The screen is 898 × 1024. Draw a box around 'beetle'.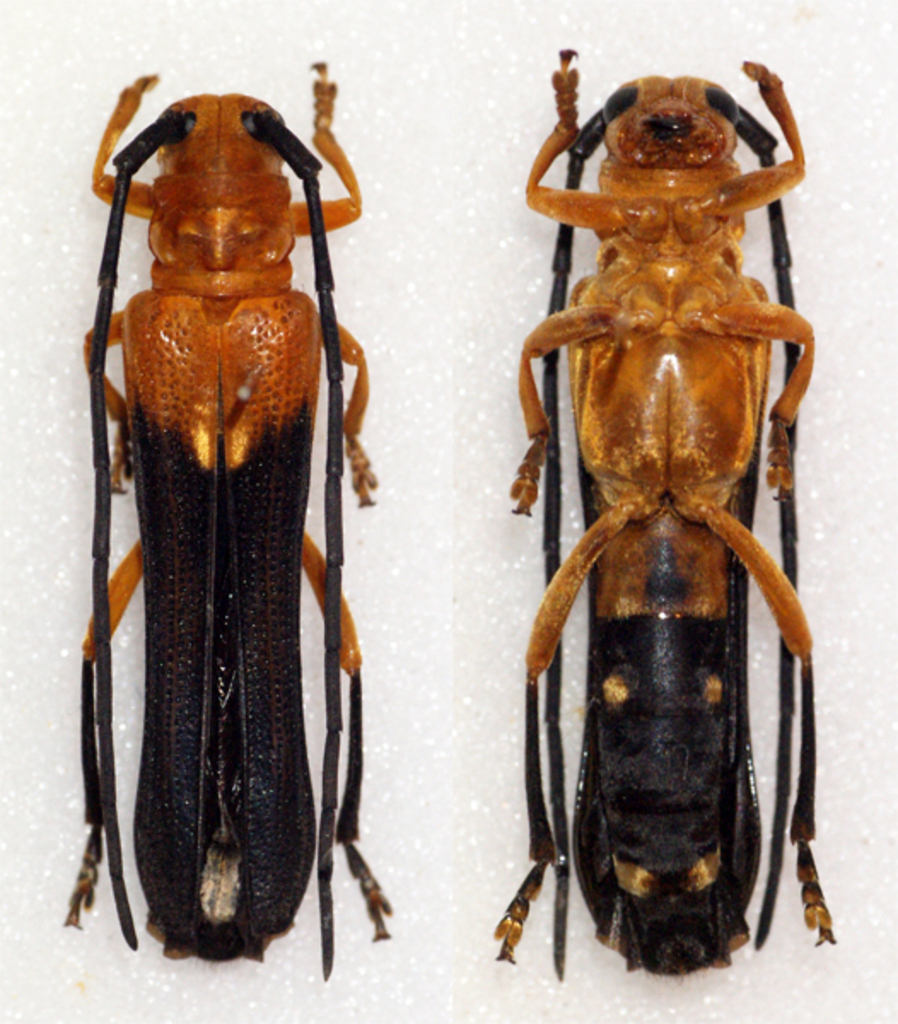
495 48 835 997.
